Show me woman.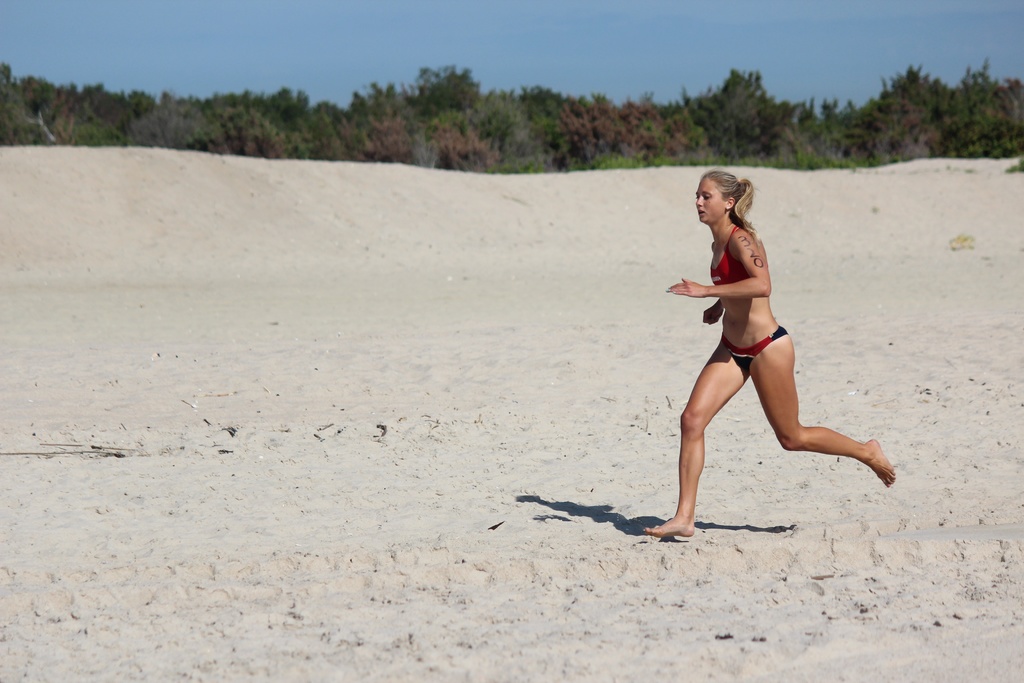
woman is here: (x1=641, y1=173, x2=897, y2=536).
